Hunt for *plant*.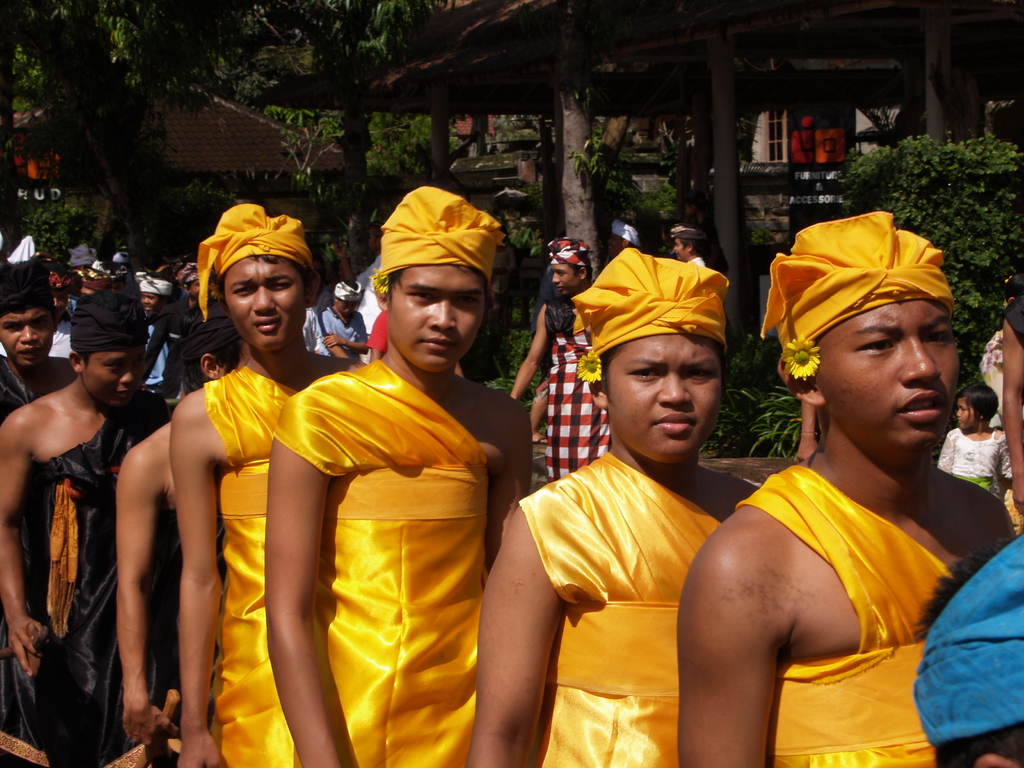
Hunted down at pyautogui.locateOnScreen(113, 236, 132, 256).
